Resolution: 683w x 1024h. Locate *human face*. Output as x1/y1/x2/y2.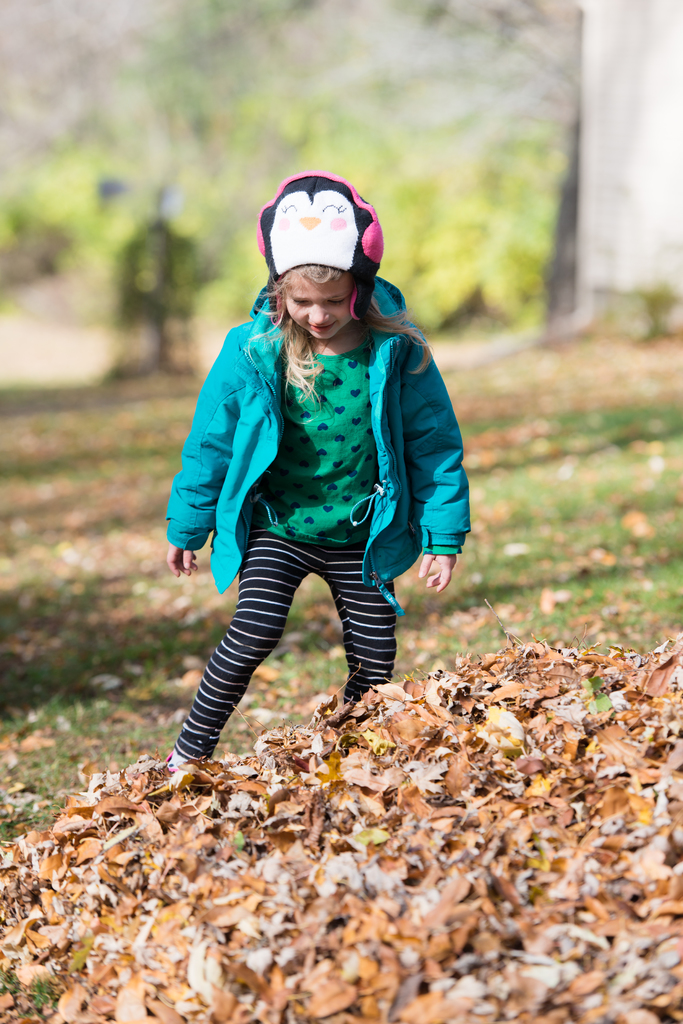
282/275/354/343.
